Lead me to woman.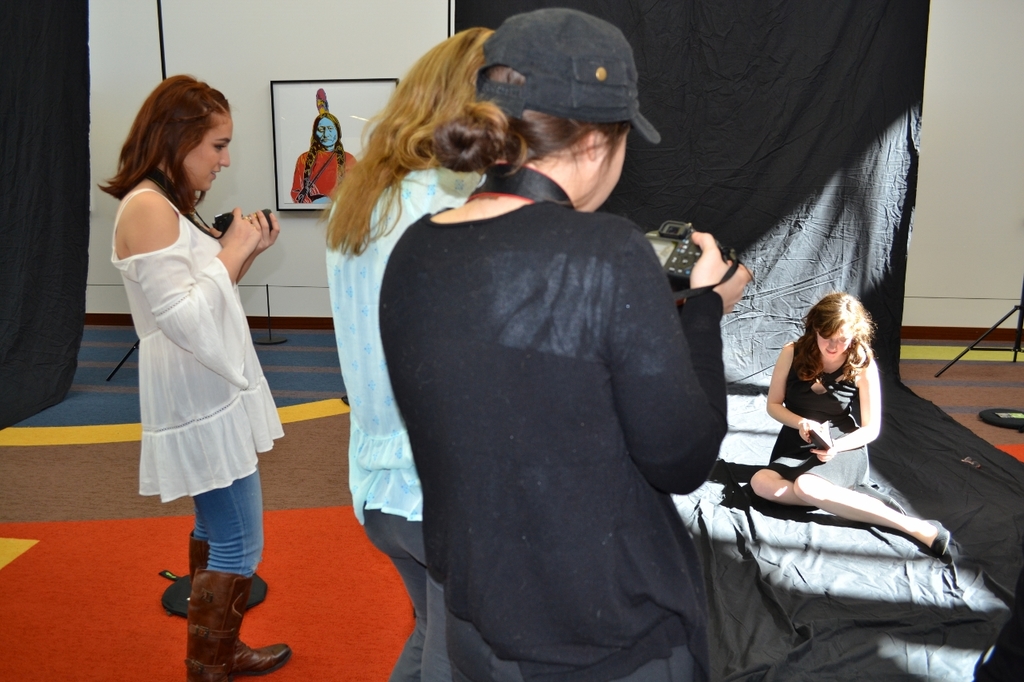
Lead to pyautogui.locateOnScreen(314, 26, 493, 681).
